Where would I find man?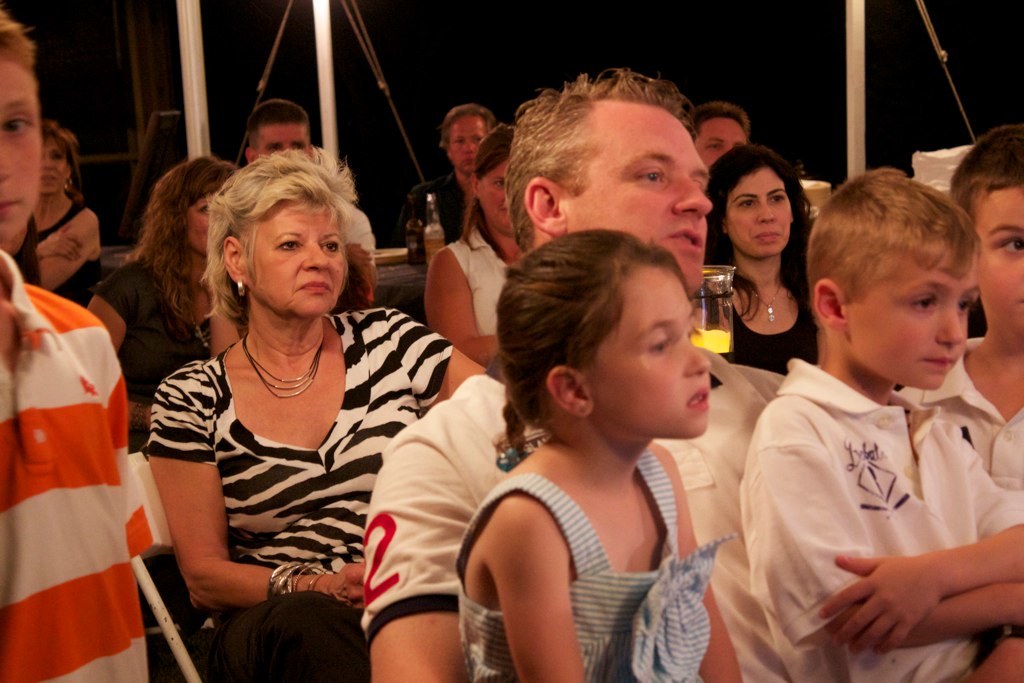
At x1=690, y1=99, x2=752, y2=175.
